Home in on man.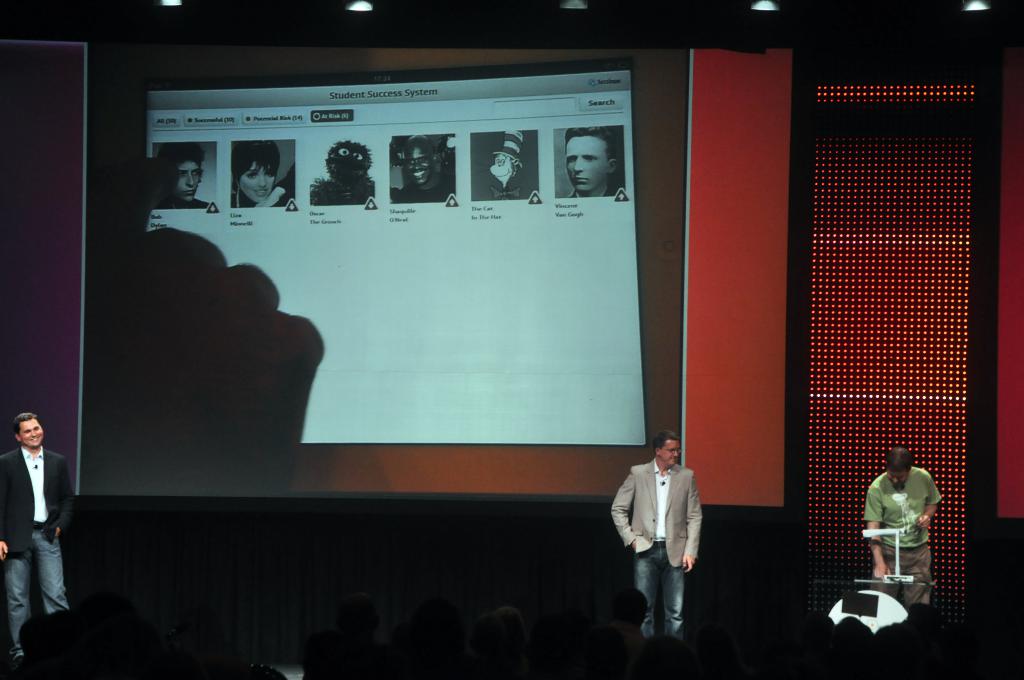
Homed in at select_region(607, 426, 705, 651).
